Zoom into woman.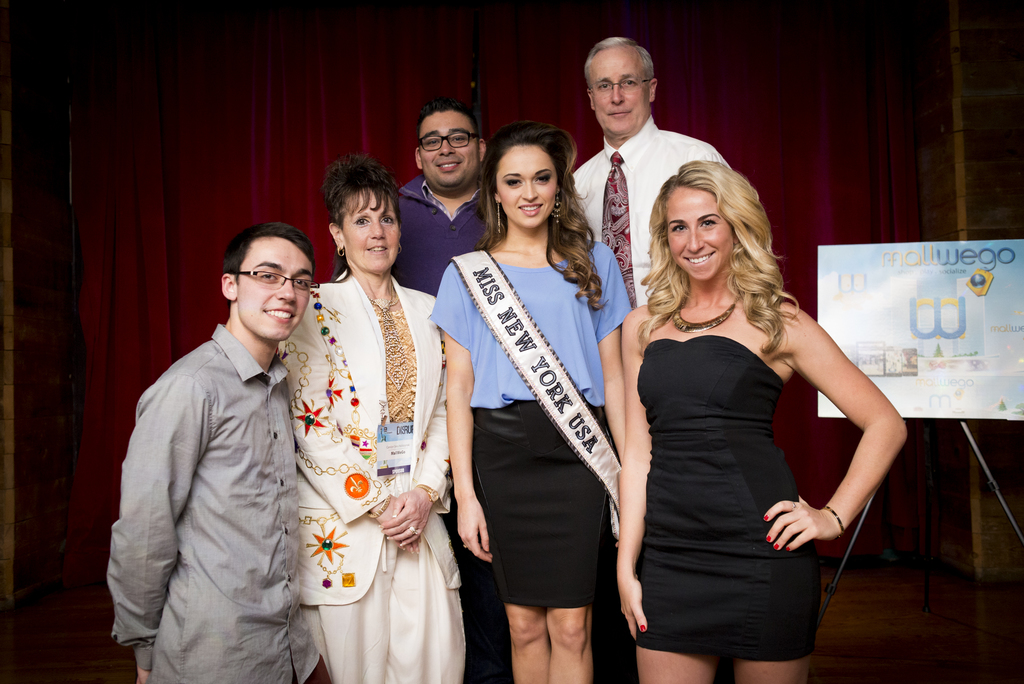
Zoom target: <region>428, 126, 635, 683</region>.
